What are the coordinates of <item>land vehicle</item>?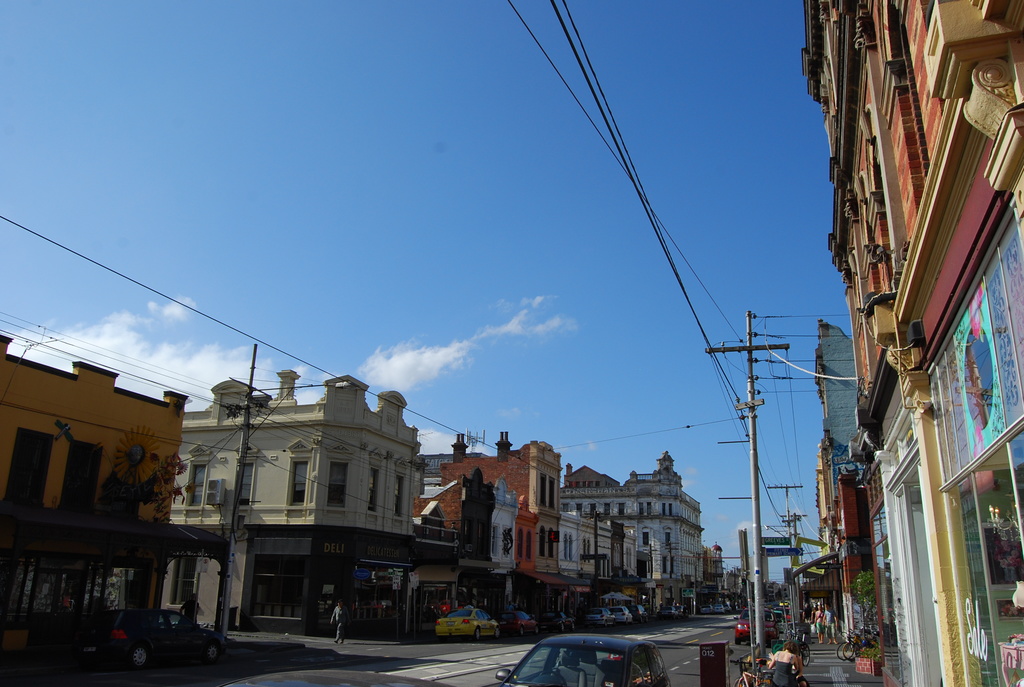
box(844, 629, 883, 665).
